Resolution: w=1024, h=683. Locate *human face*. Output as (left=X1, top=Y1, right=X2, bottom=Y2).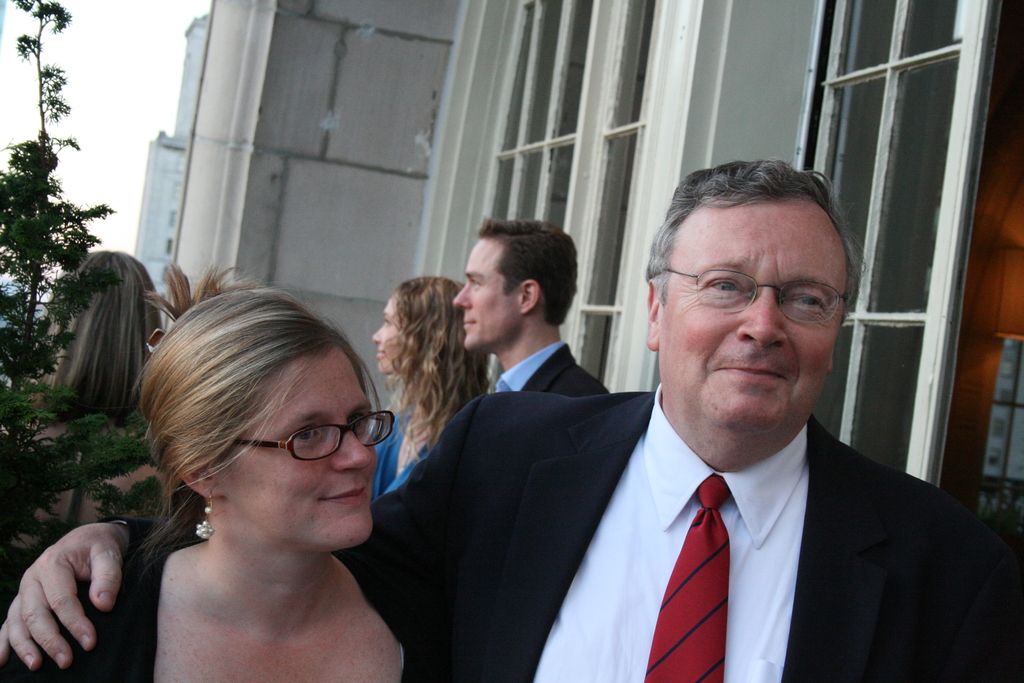
(left=652, top=194, right=857, bottom=428).
